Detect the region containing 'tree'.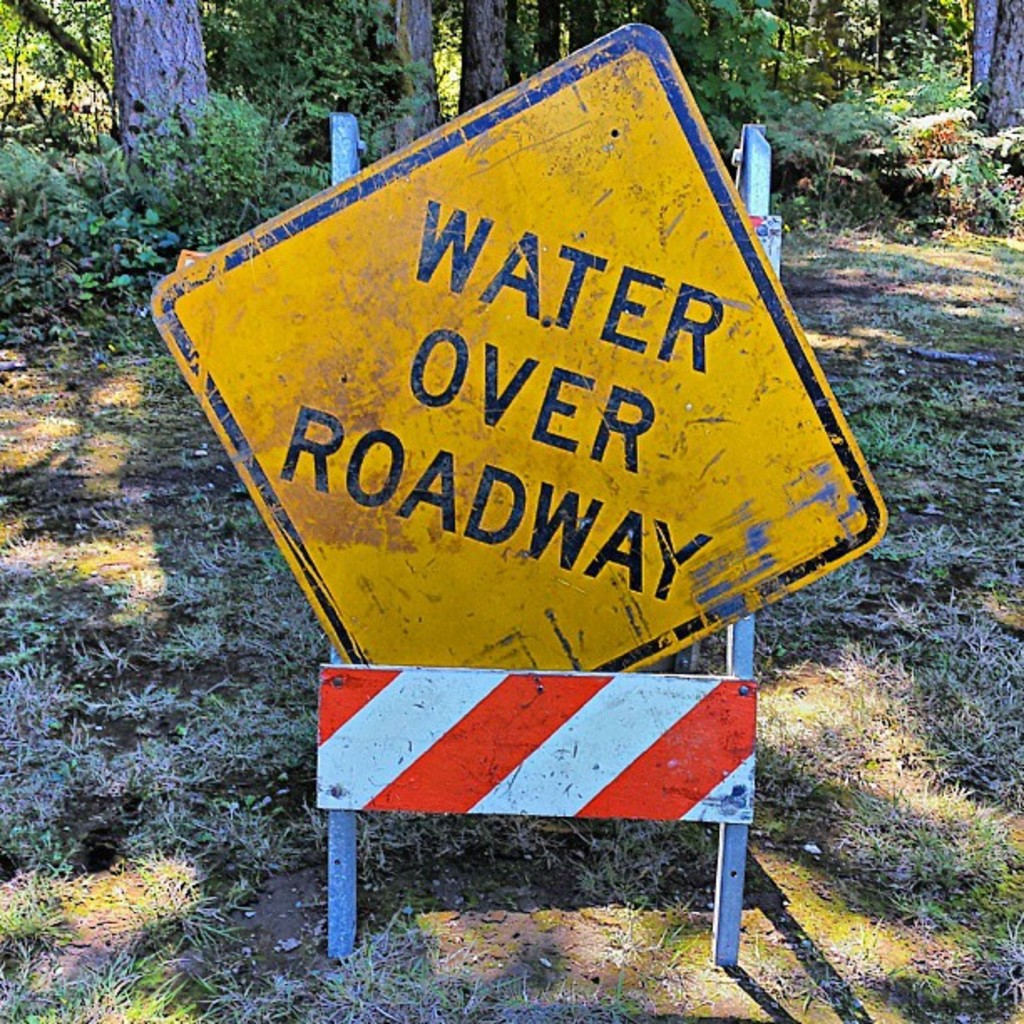
bbox(109, 0, 212, 136).
